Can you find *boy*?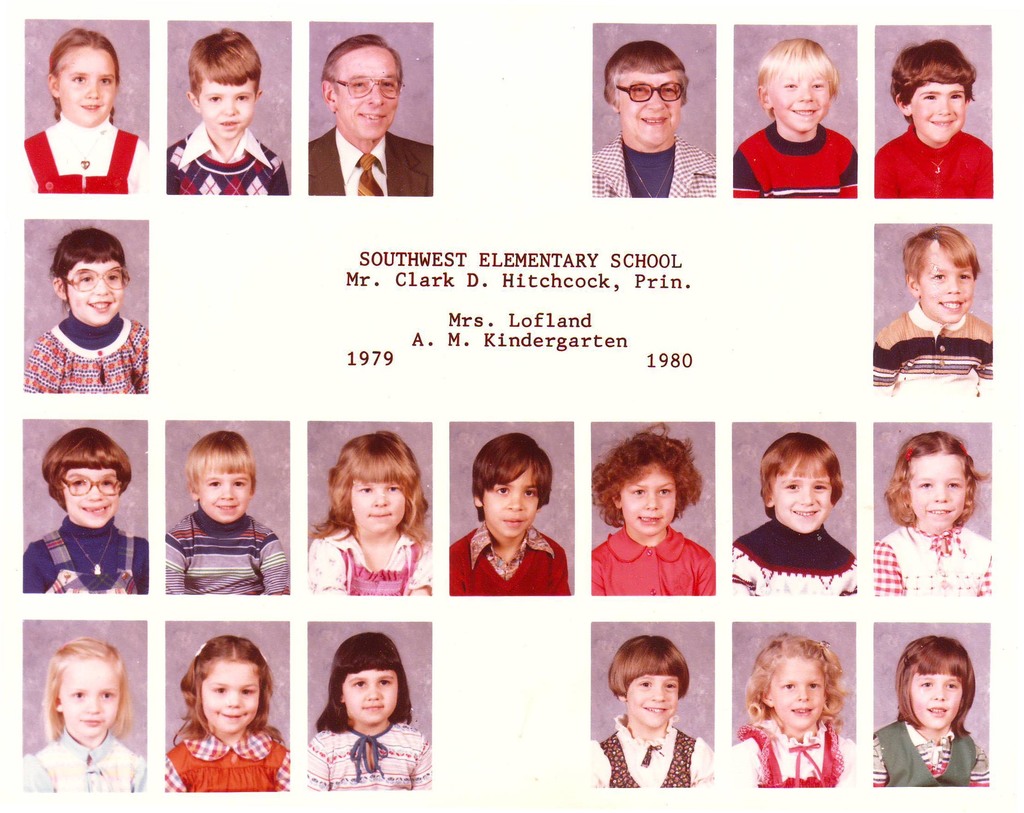
Yes, bounding box: rect(163, 430, 290, 597).
